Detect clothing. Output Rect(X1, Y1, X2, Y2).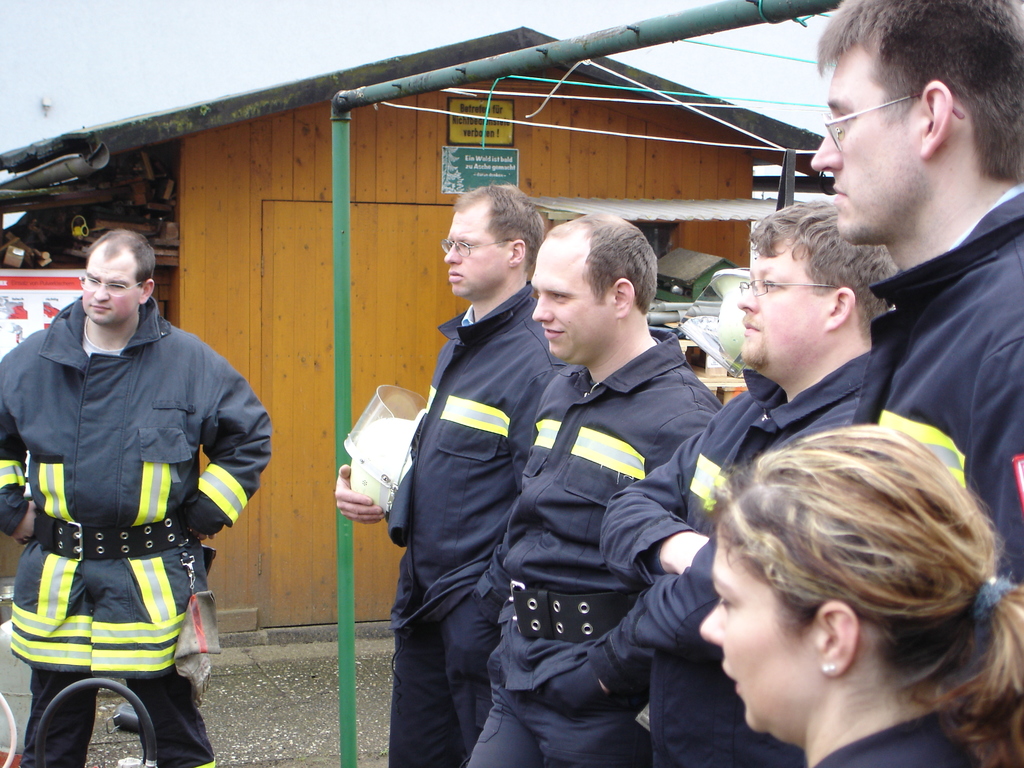
Rect(809, 707, 984, 767).
